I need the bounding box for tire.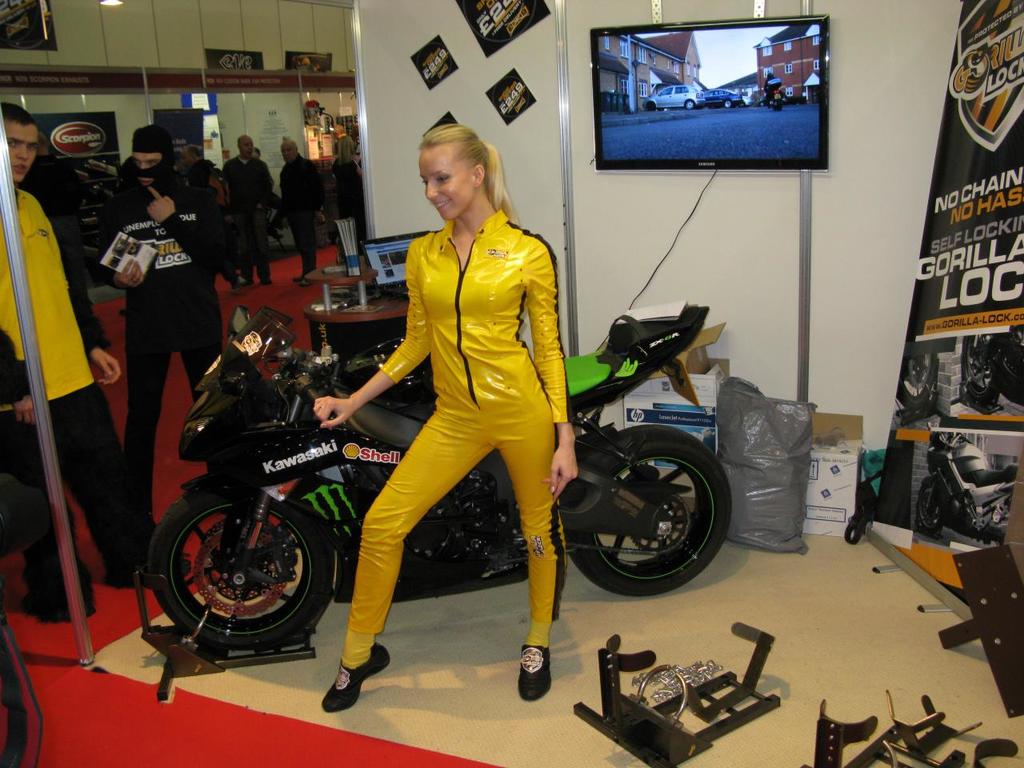
Here it is: 917/483/946/530.
